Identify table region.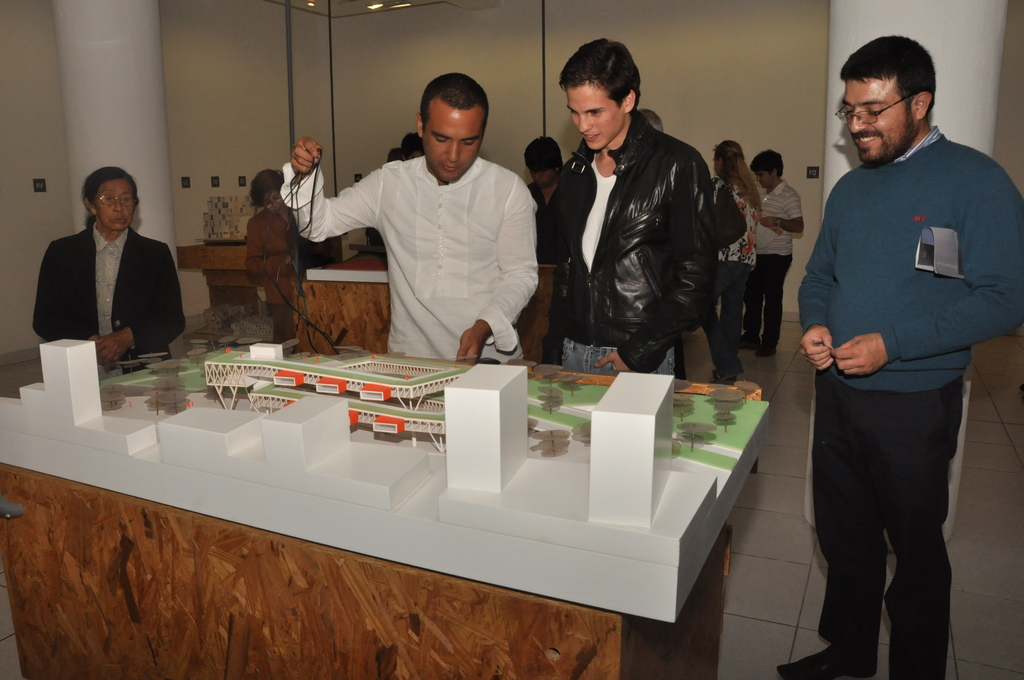
Region: (178, 236, 264, 320).
